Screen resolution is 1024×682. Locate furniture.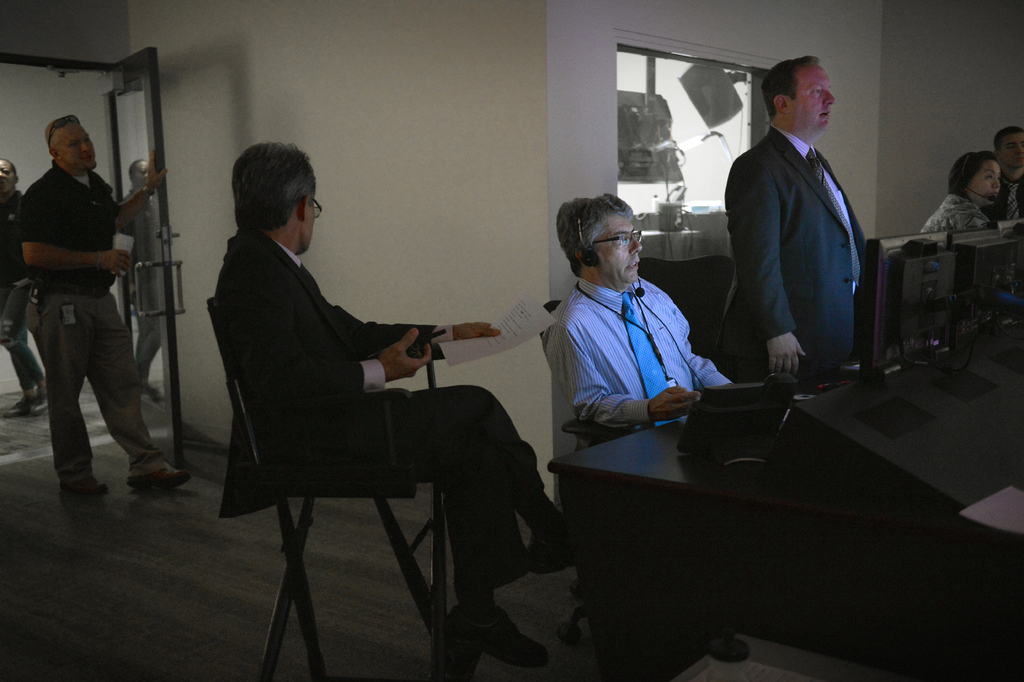
<box>638,253,732,360</box>.
